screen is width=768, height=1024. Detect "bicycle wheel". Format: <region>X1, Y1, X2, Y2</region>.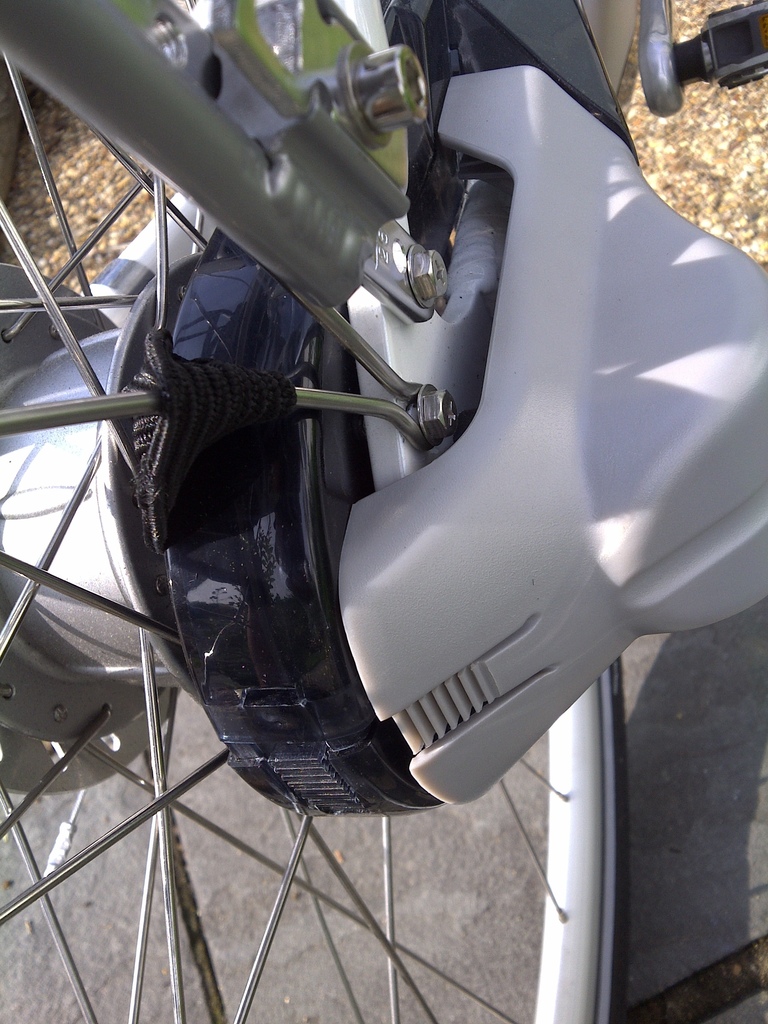
<region>61, 0, 691, 996</region>.
